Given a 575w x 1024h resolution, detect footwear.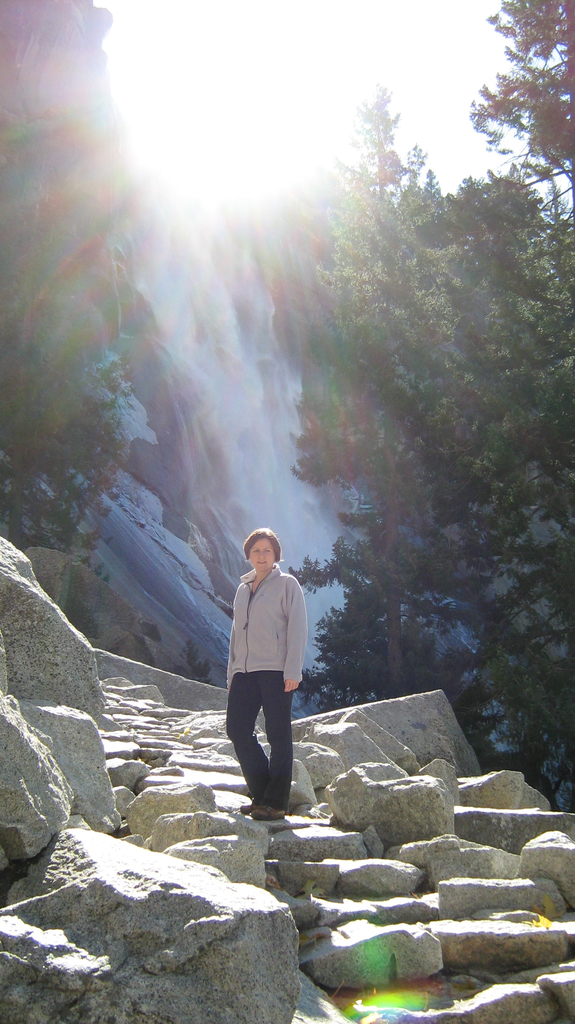
bbox=[241, 803, 265, 808].
